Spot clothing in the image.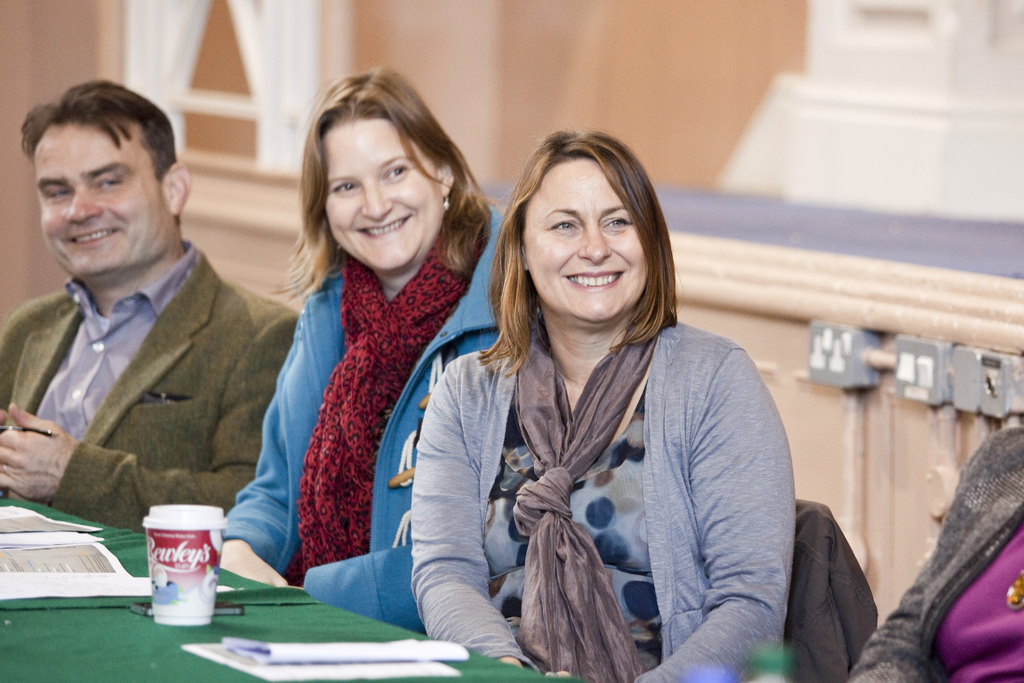
clothing found at bbox(218, 213, 499, 629).
